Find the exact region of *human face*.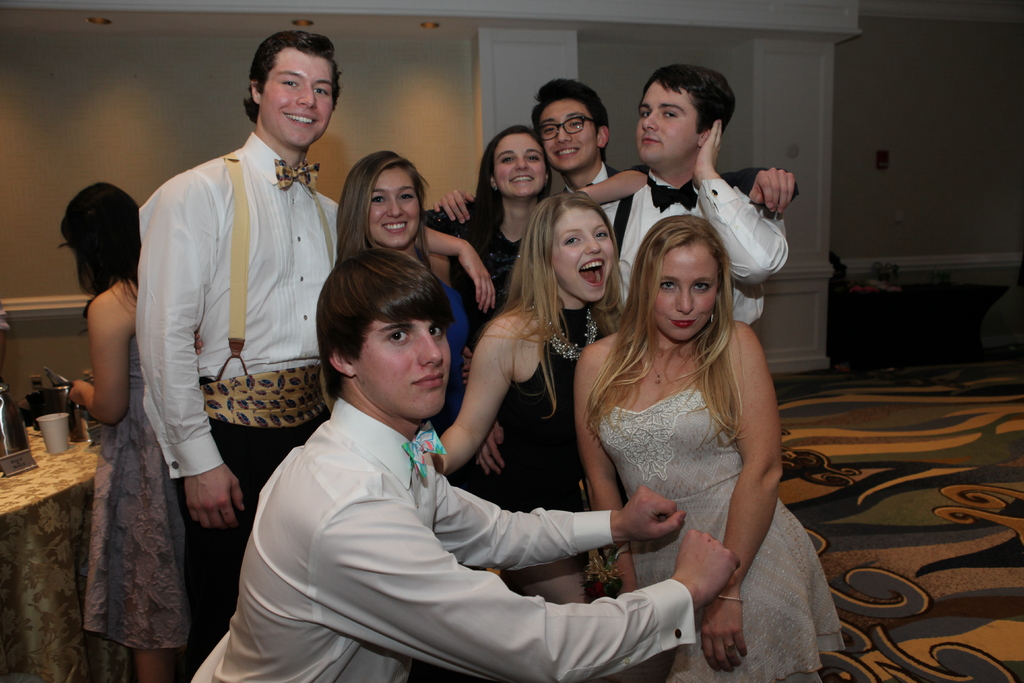
Exact region: select_region(657, 242, 715, 343).
